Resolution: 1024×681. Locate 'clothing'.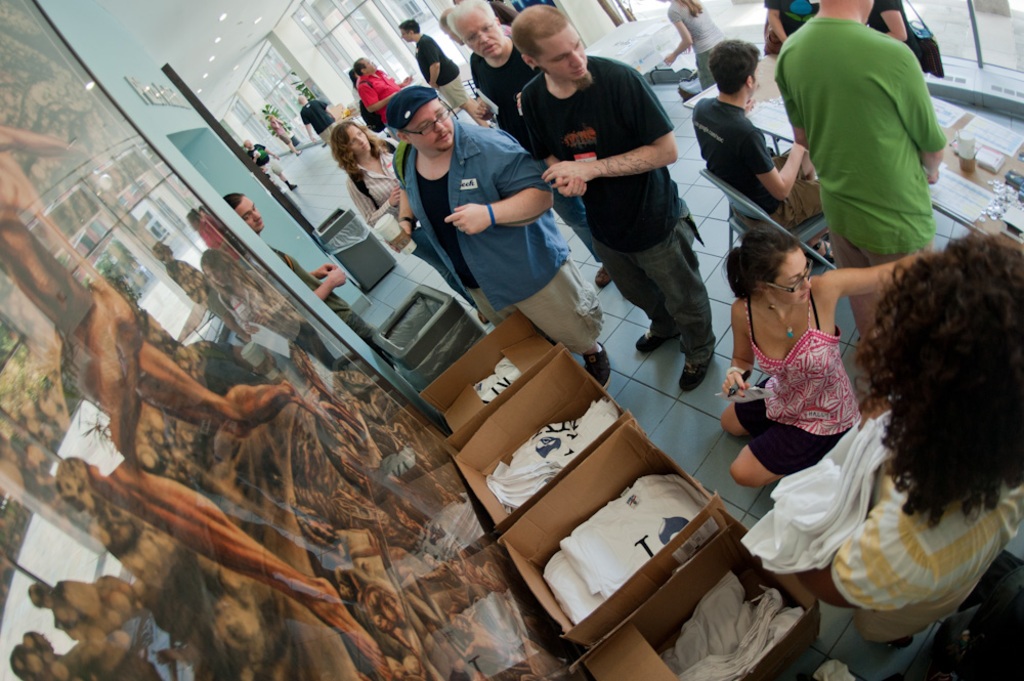
[342,134,472,306].
